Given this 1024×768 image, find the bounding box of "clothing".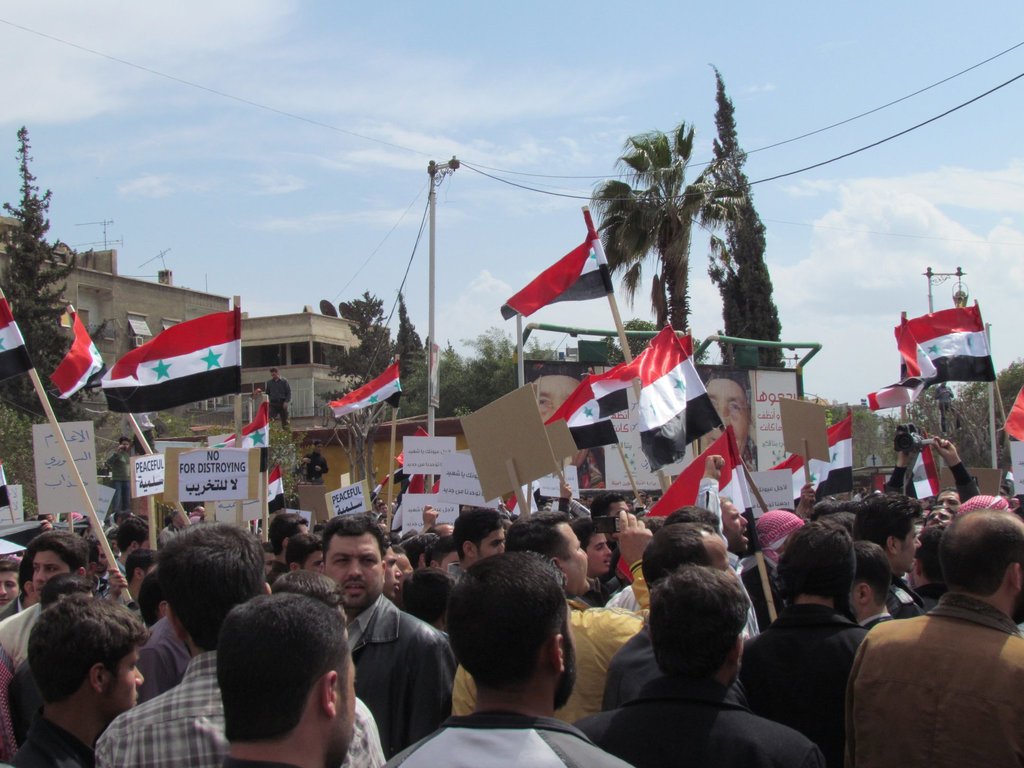
x1=890, y1=580, x2=926, y2=619.
